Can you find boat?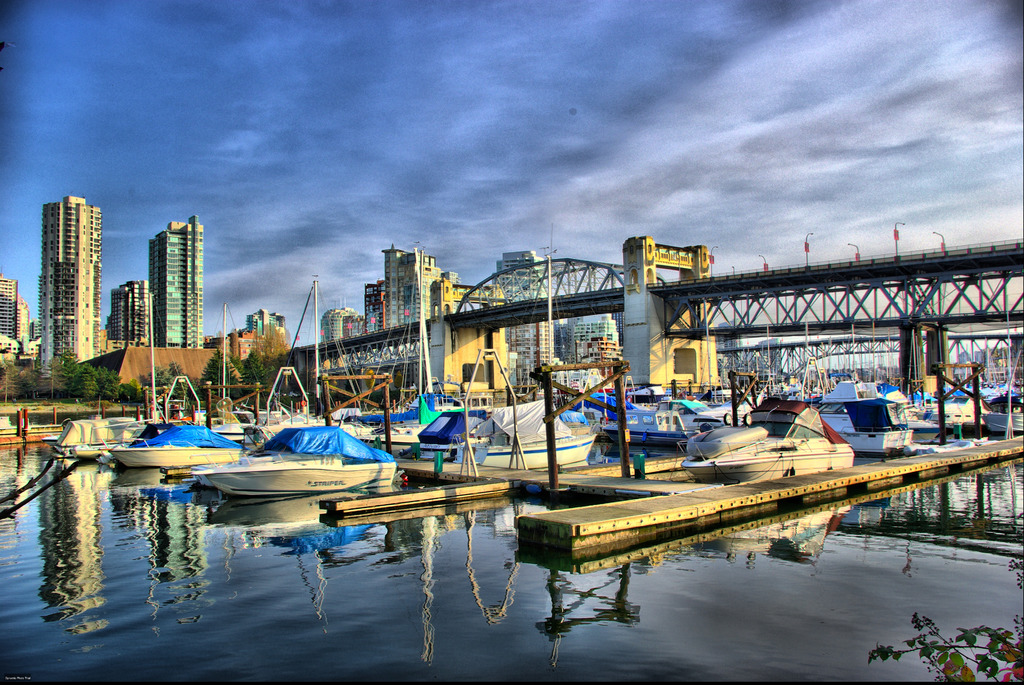
Yes, bounding box: <bbox>914, 388, 973, 432</bbox>.
